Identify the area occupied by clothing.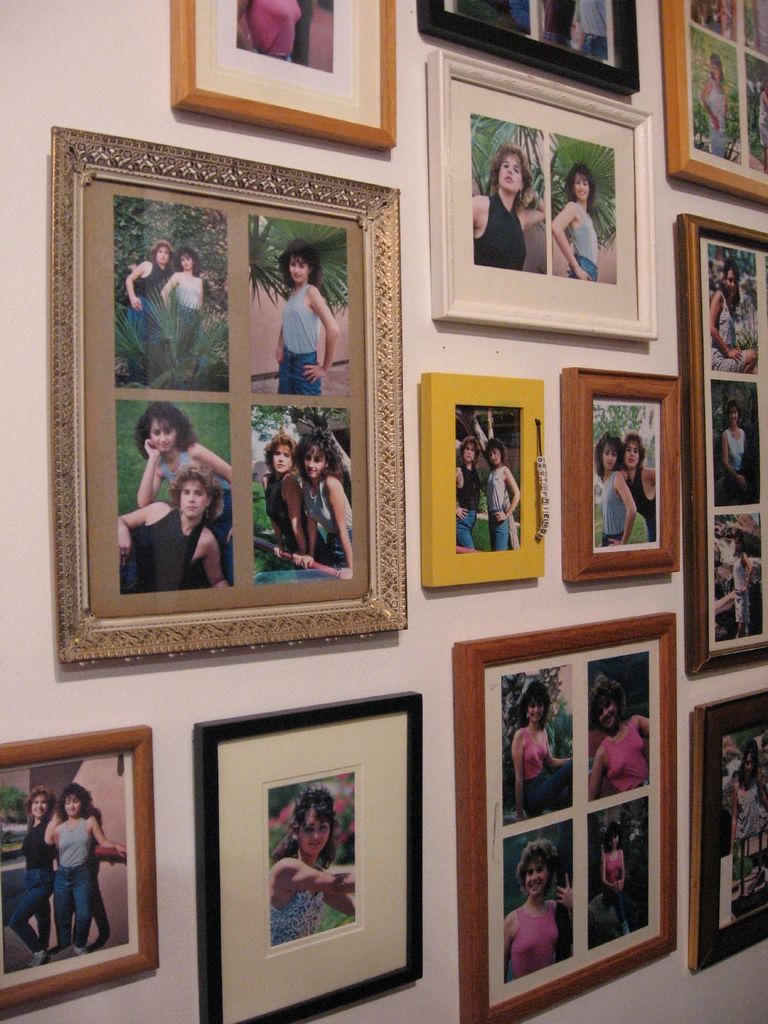
Area: x1=269 y1=886 x2=325 y2=947.
